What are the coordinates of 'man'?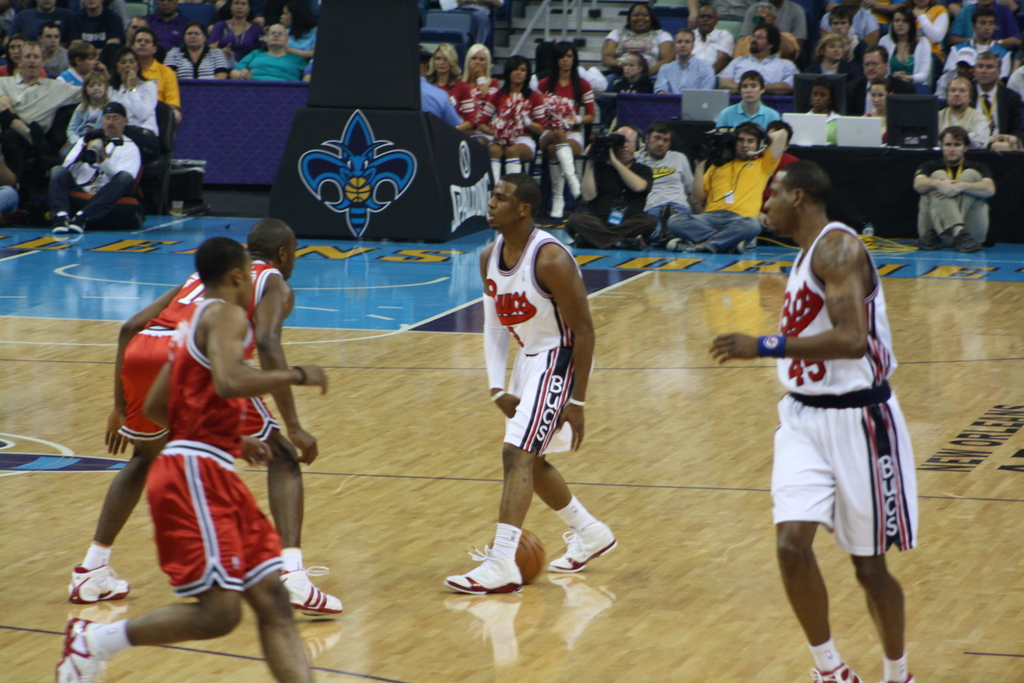
939, 76, 989, 151.
